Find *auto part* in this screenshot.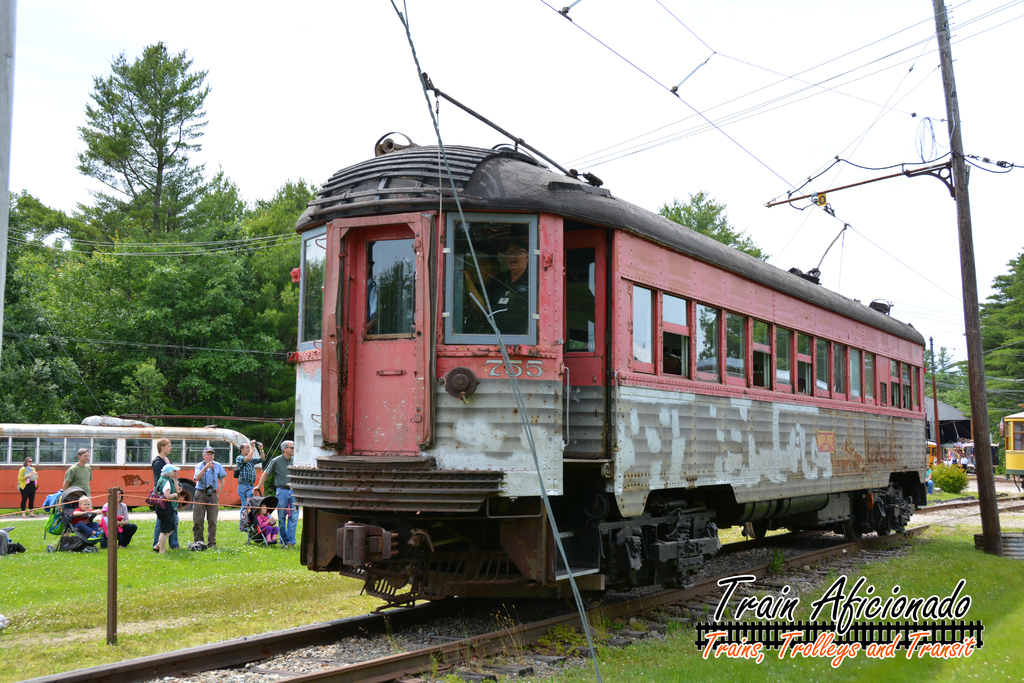
The bounding box for *auto part* is 451:210:538:347.
